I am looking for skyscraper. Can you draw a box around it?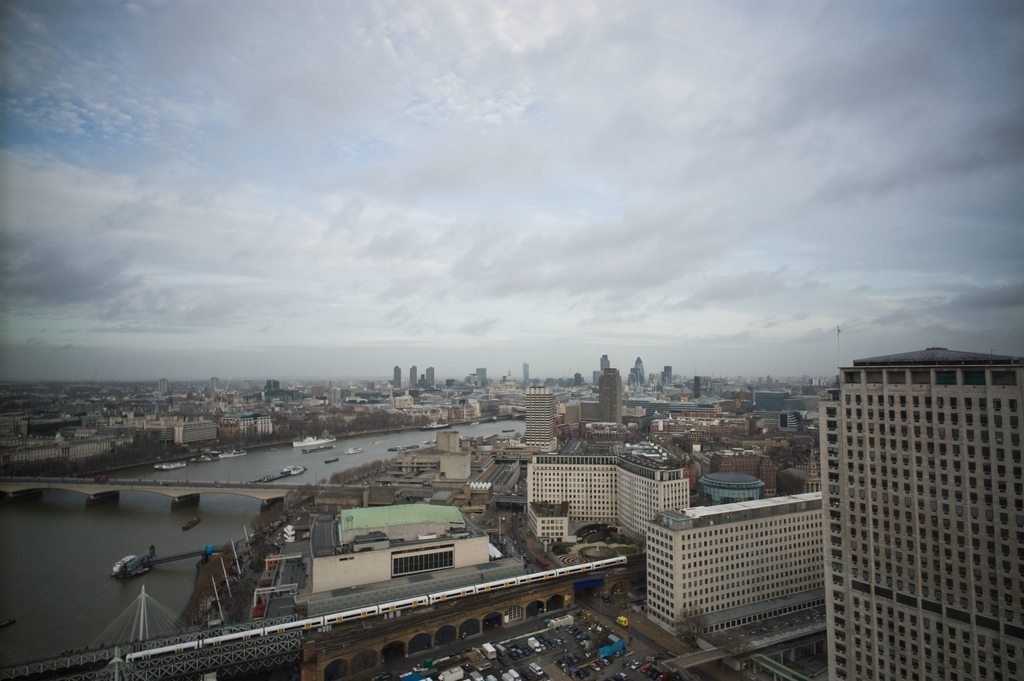
Sure, the bounding box is (left=390, top=367, right=403, bottom=390).
